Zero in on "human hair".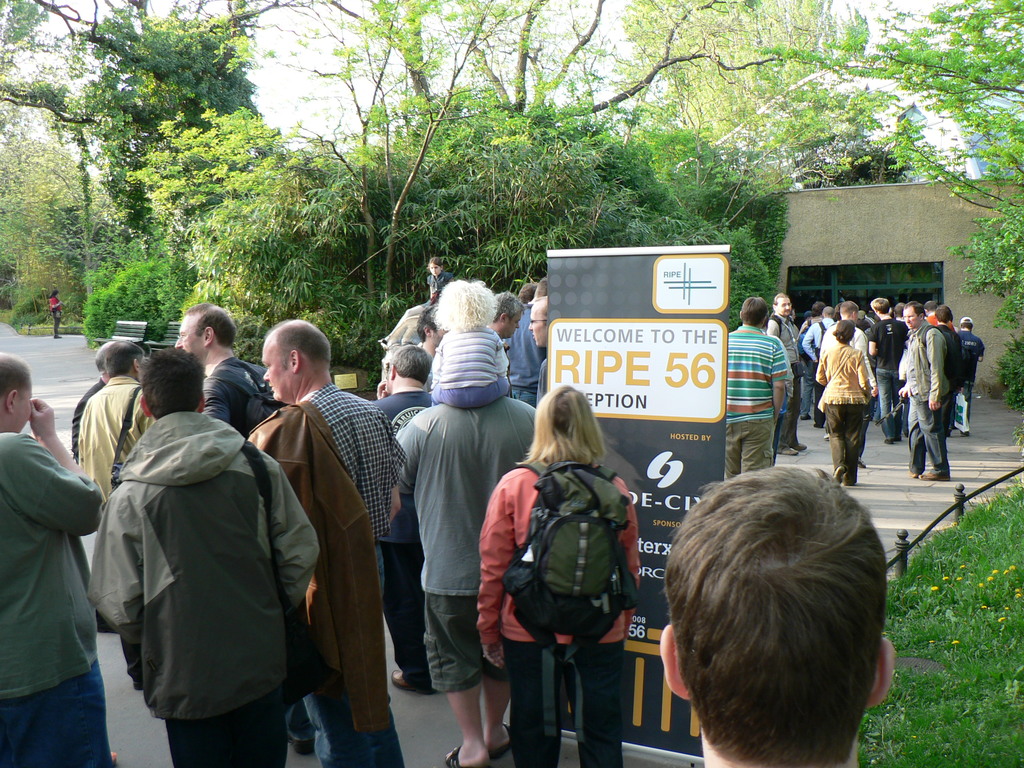
Zeroed in: x1=418 y1=307 x2=444 y2=339.
